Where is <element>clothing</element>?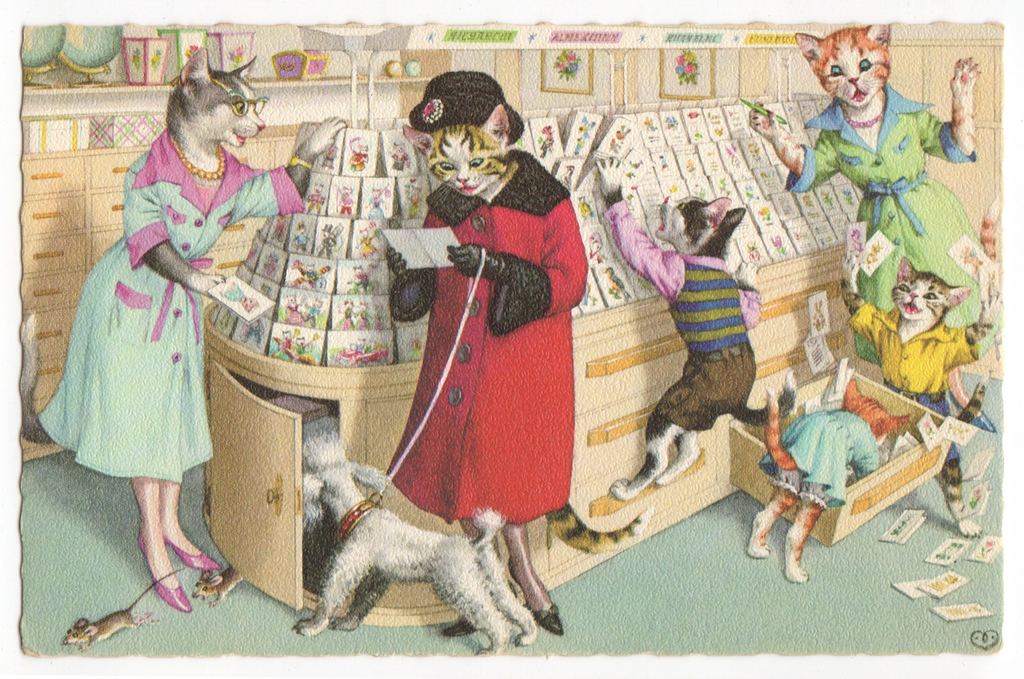
(x1=387, y1=151, x2=591, y2=525).
